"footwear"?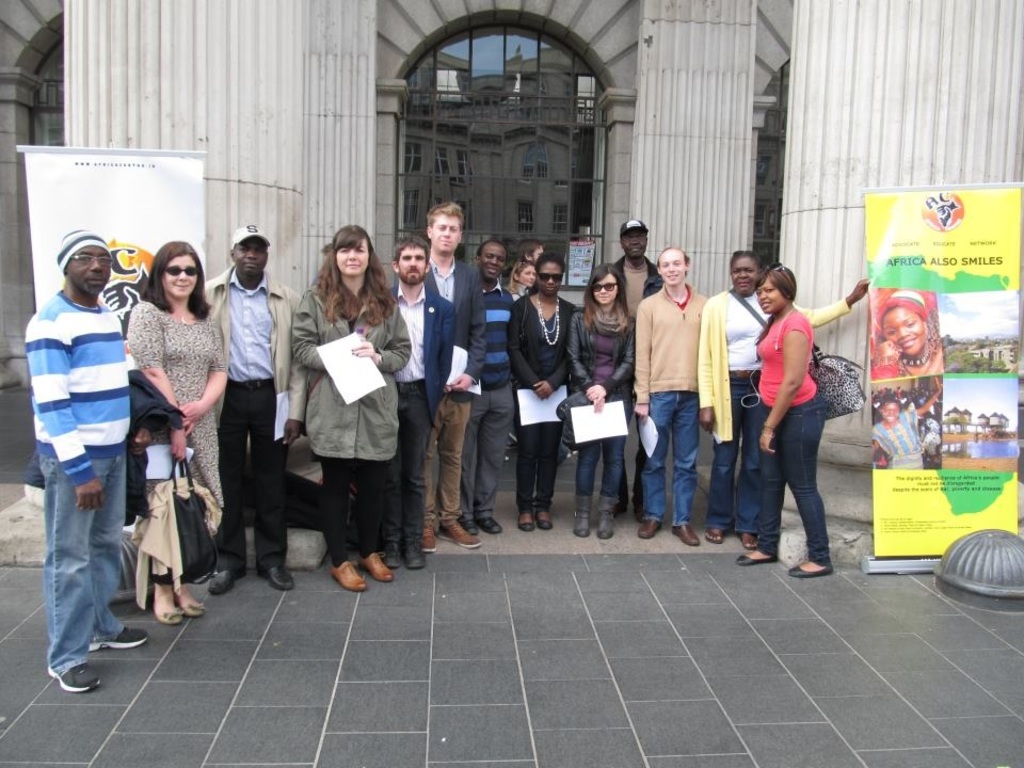
bbox(361, 548, 394, 583)
